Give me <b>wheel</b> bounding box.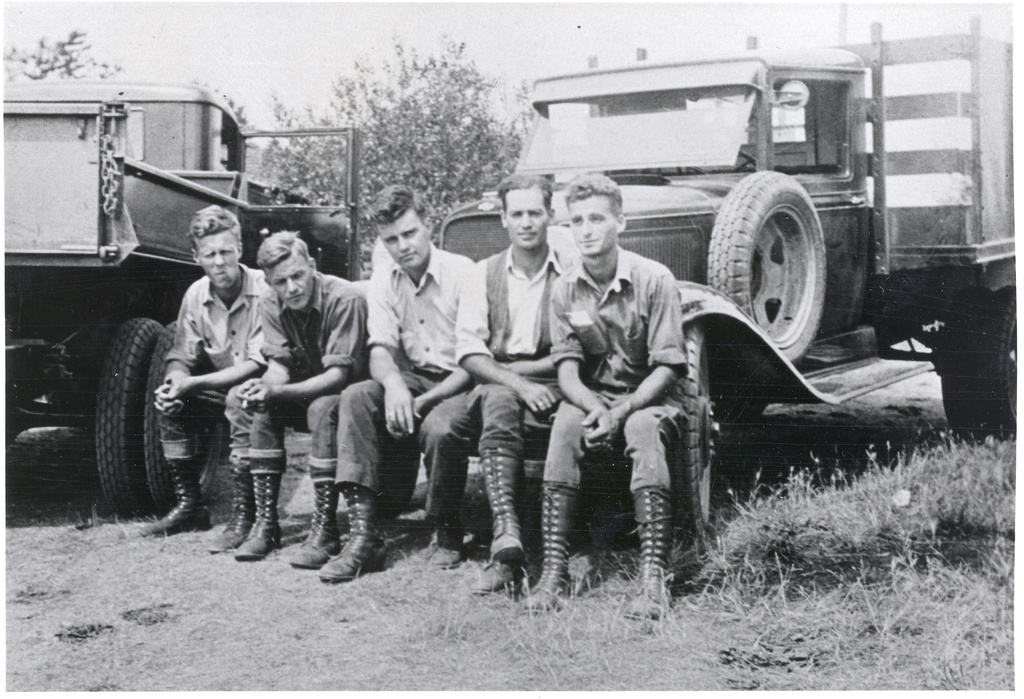
89/312/157/518.
